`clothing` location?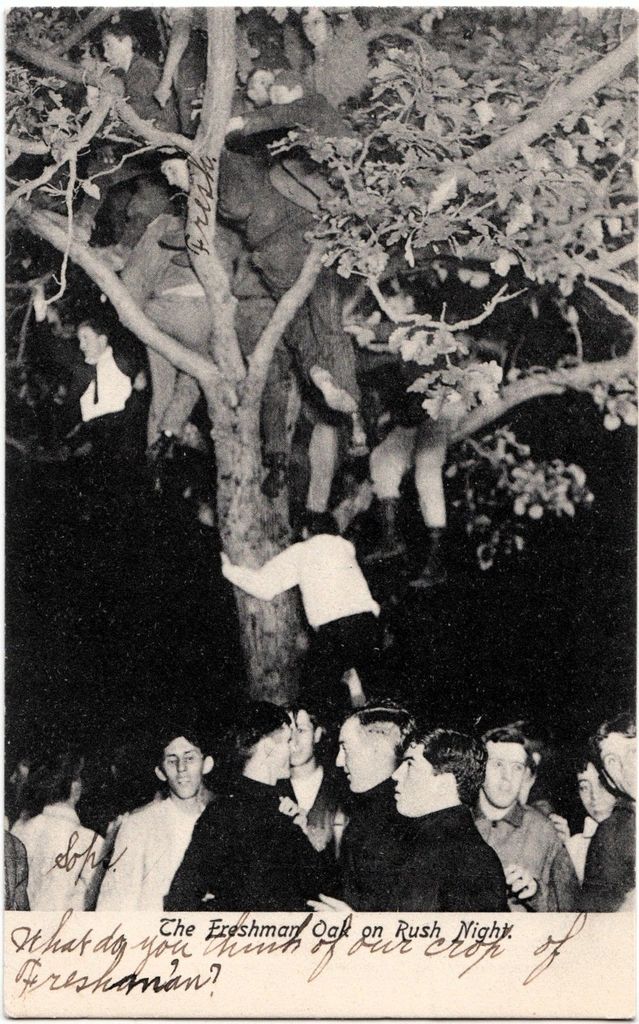
{"left": 468, "top": 804, "right": 583, "bottom": 910}
